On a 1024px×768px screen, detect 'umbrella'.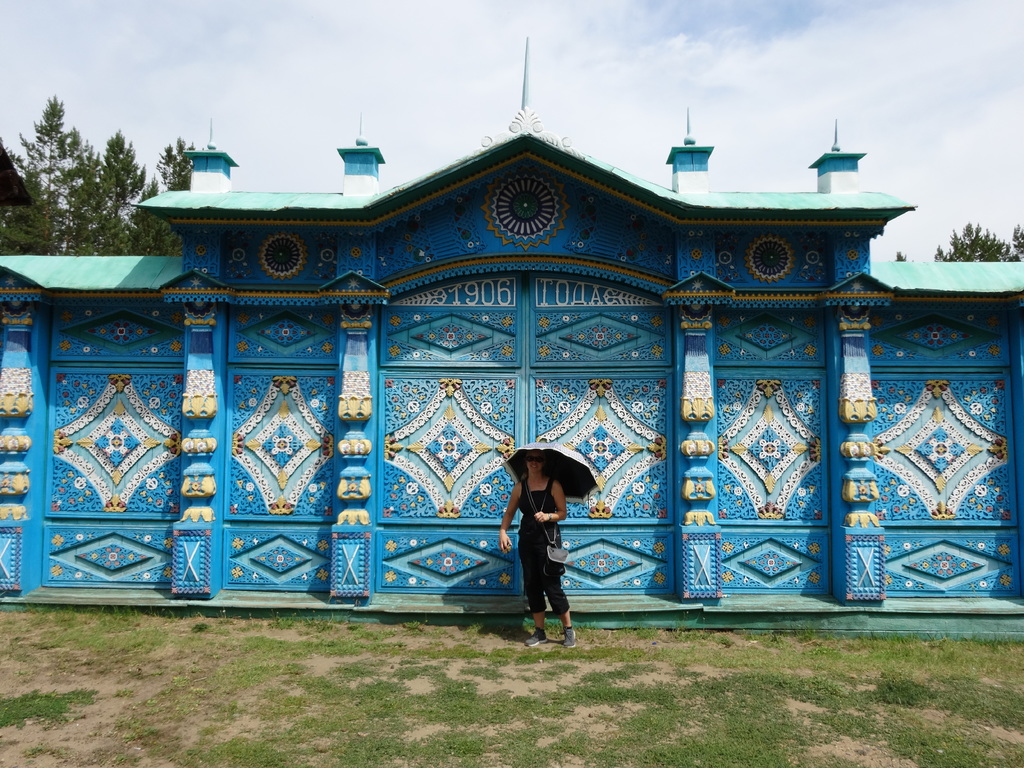
<box>496,440,599,512</box>.
